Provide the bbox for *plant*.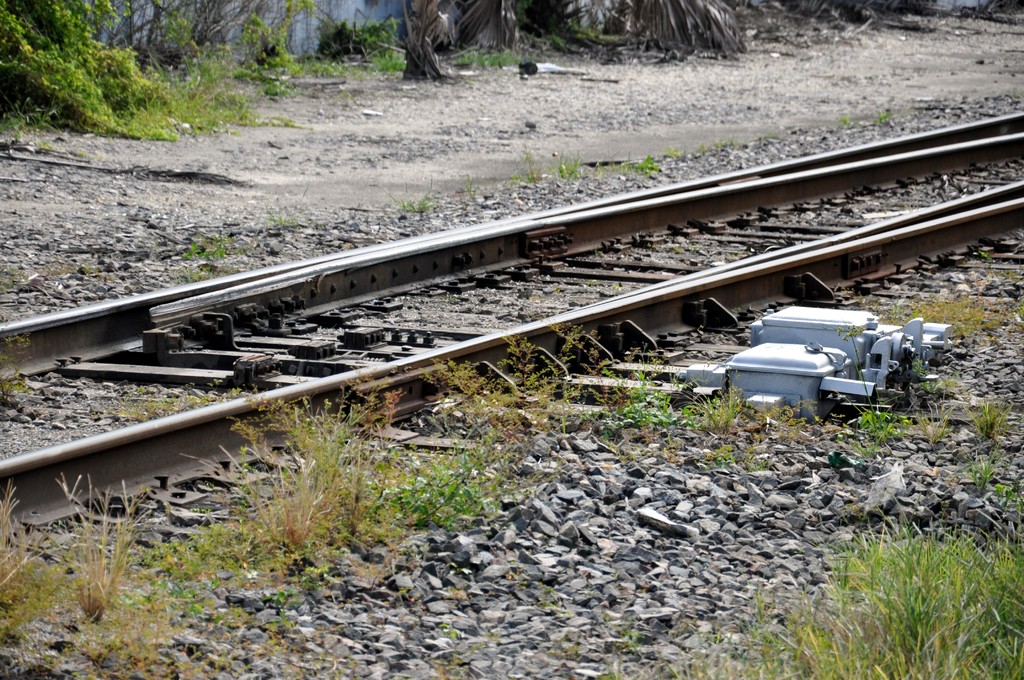
bbox=[509, 142, 543, 188].
